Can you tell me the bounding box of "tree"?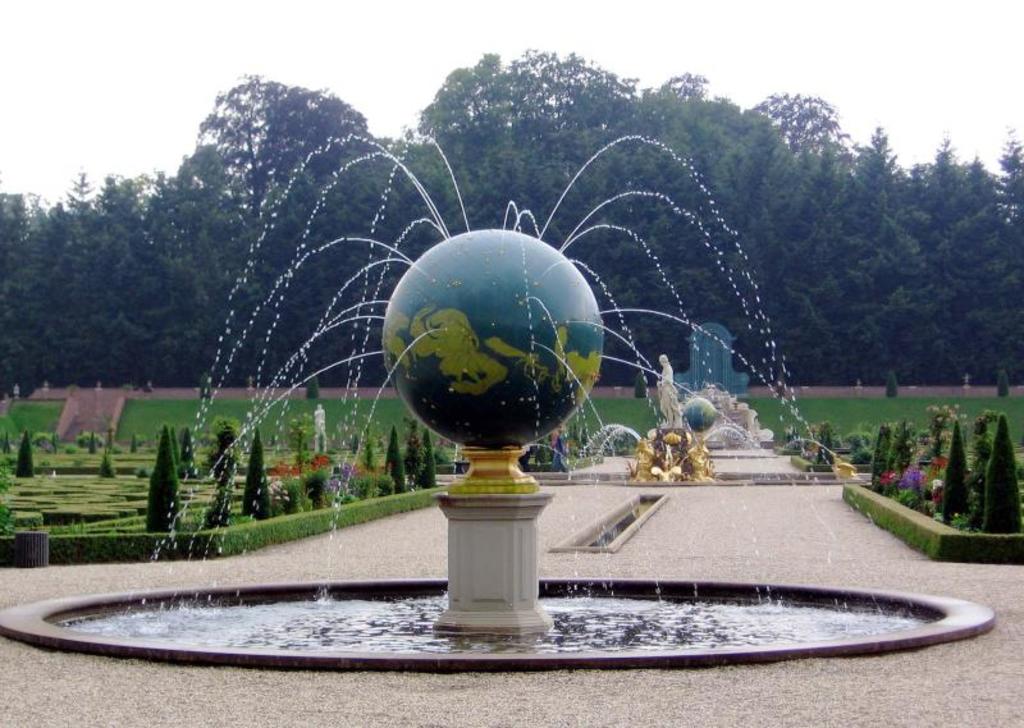
{"x1": 0, "y1": 44, "x2": 1023, "y2": 416}.
